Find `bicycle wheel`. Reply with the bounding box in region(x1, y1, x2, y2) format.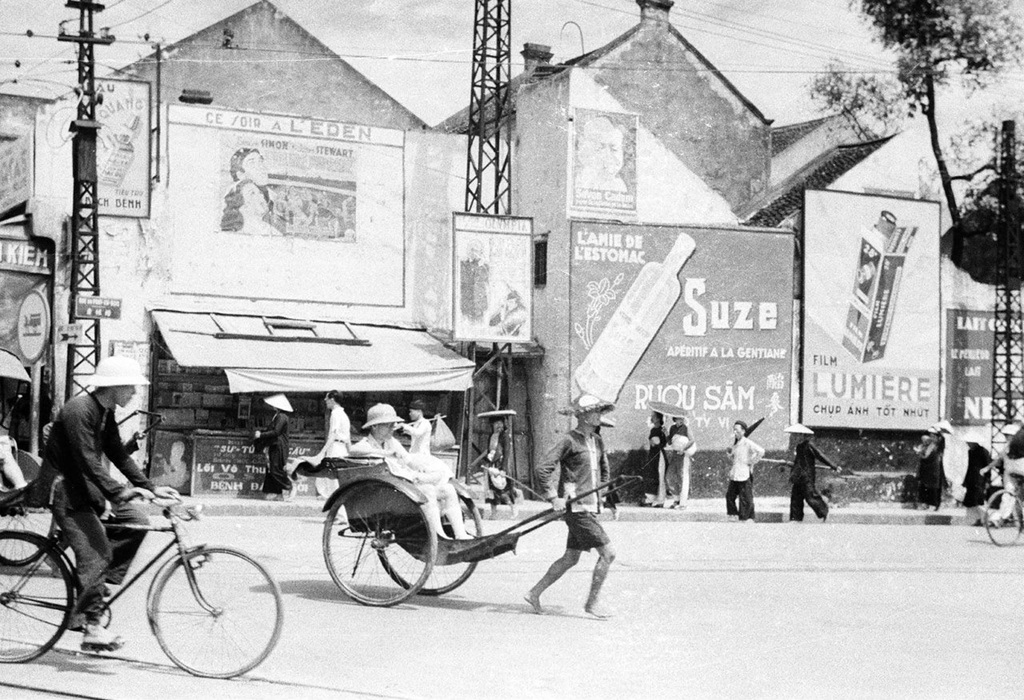
region(0, 476, 59, 570).
